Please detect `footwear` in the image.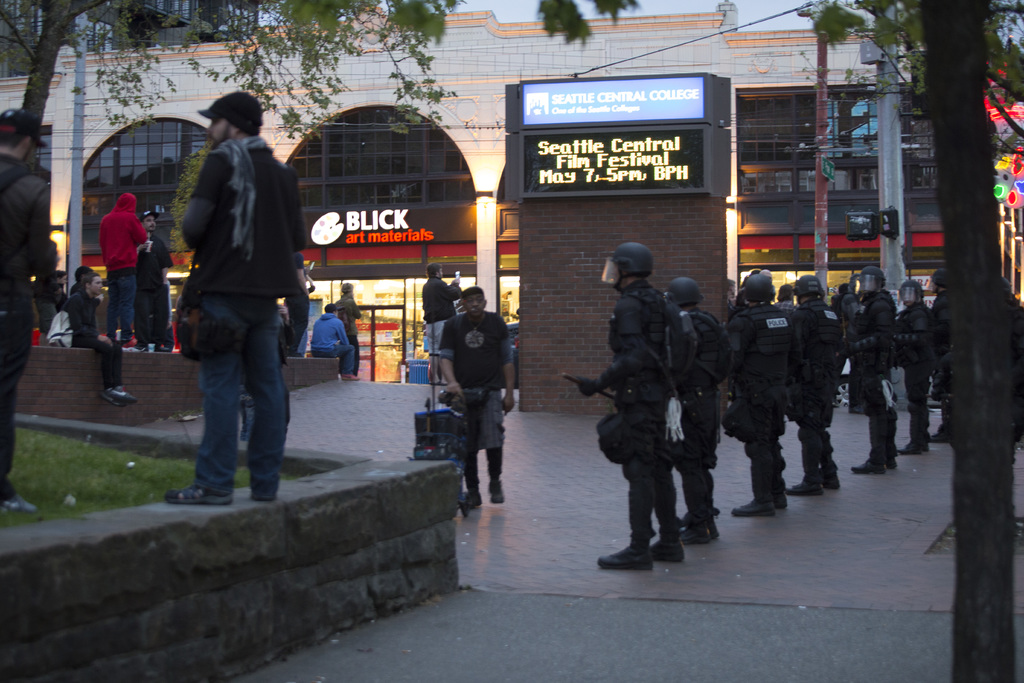
[left=684, top=522, right=722, bottom=541].
